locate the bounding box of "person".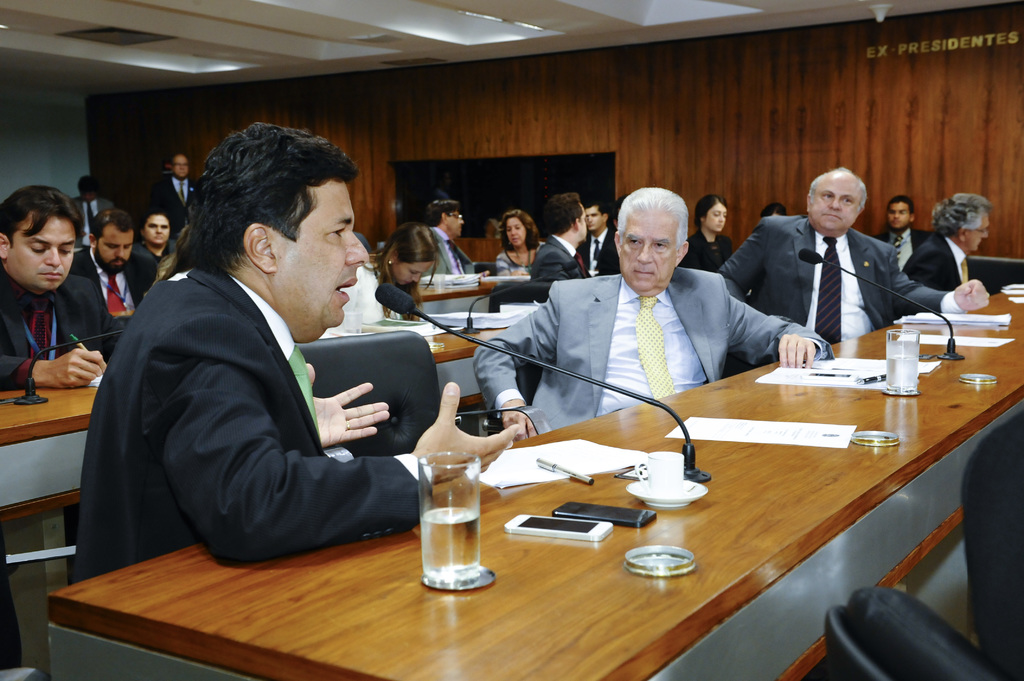
Bounding box: rect(680, 195, 733, 267).
